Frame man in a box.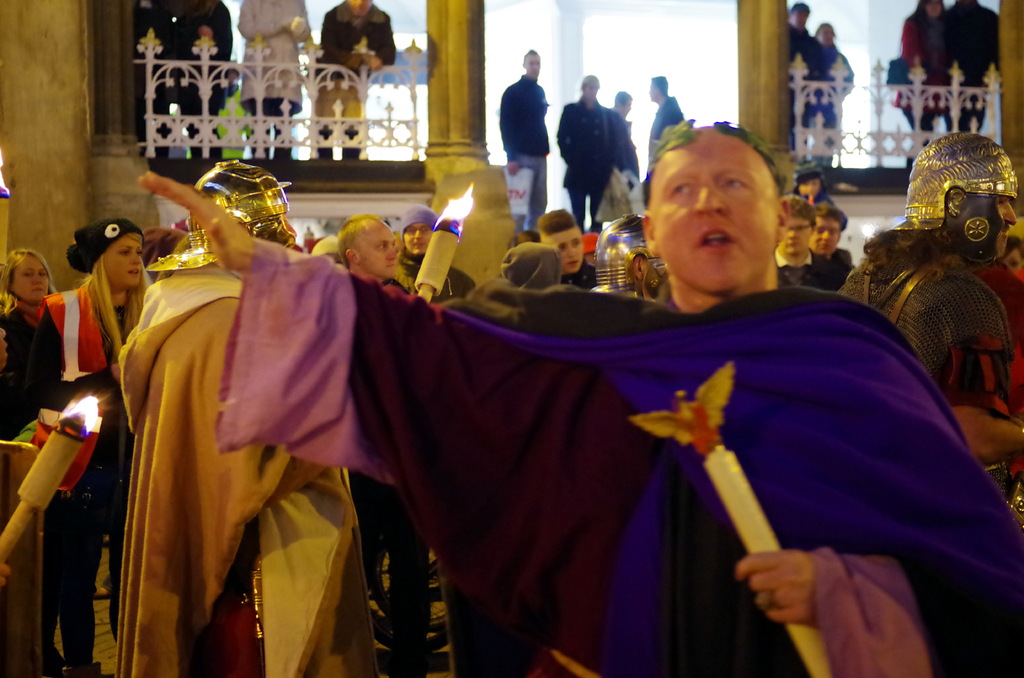
[x1=837, y1=126, x2=1023, y2=533].
